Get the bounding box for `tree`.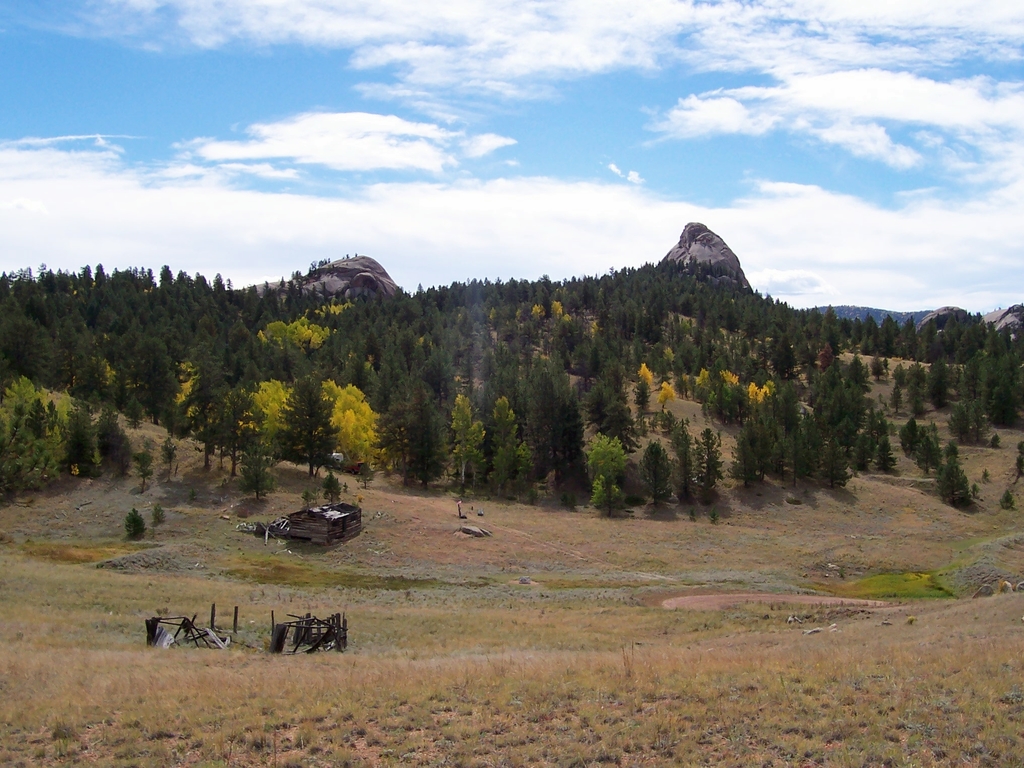
<bbox>275, 318, 306, 373</bbox>.
